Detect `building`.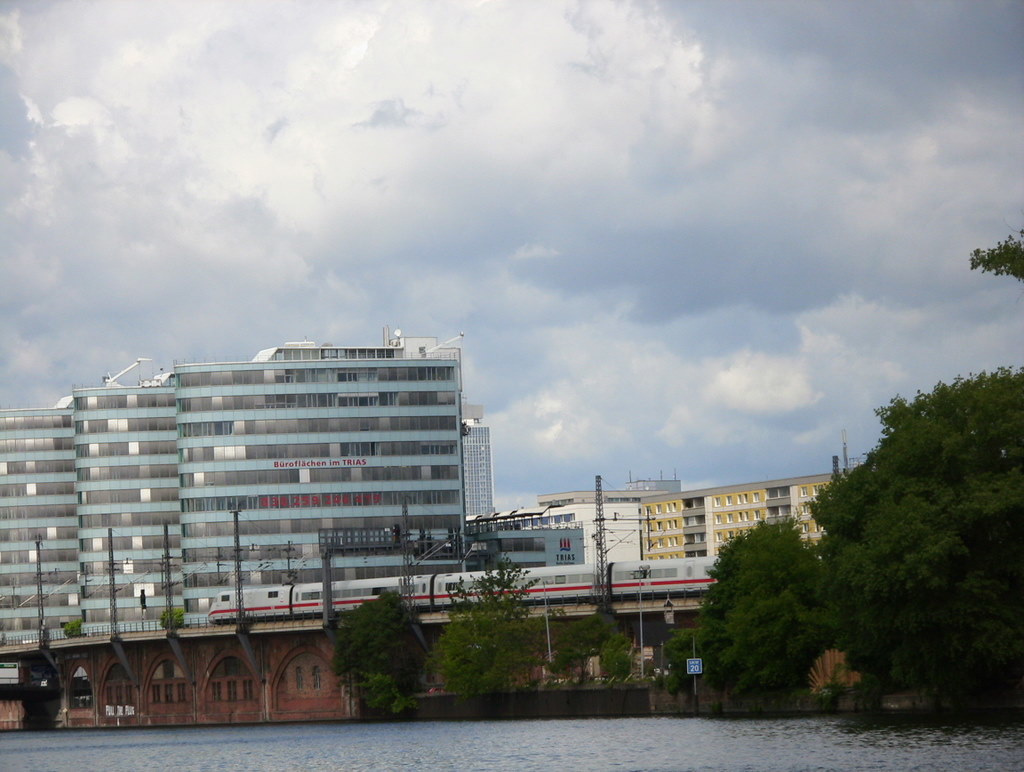
Detected at 640 465 860 567.
